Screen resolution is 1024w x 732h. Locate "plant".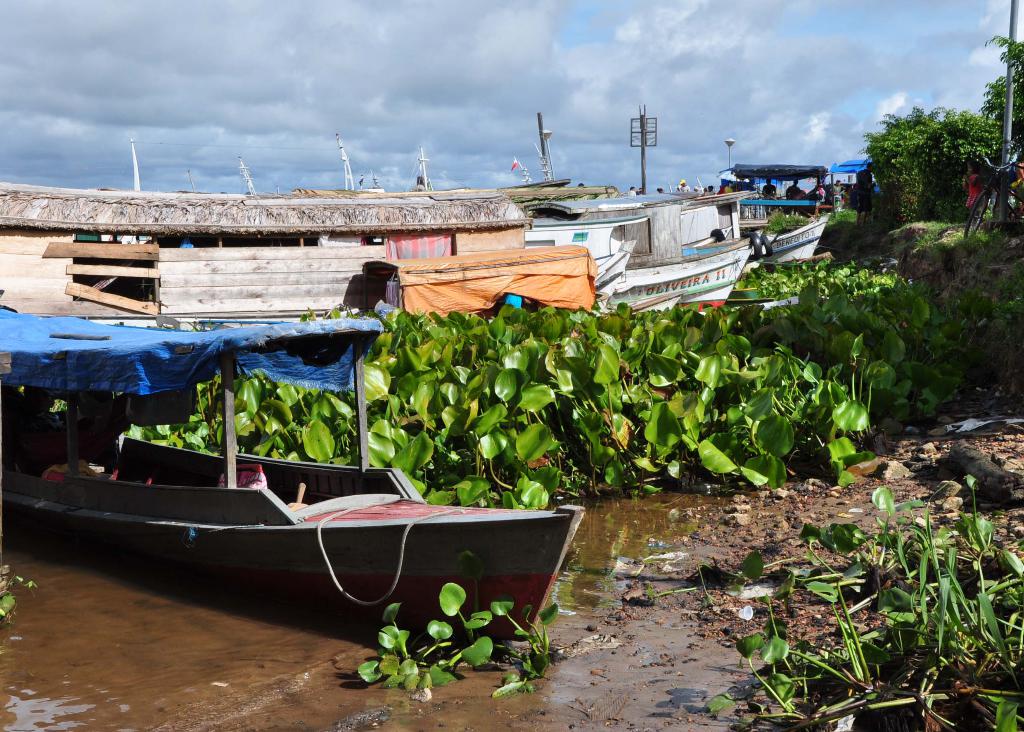
(824, 208, 860, 244).
